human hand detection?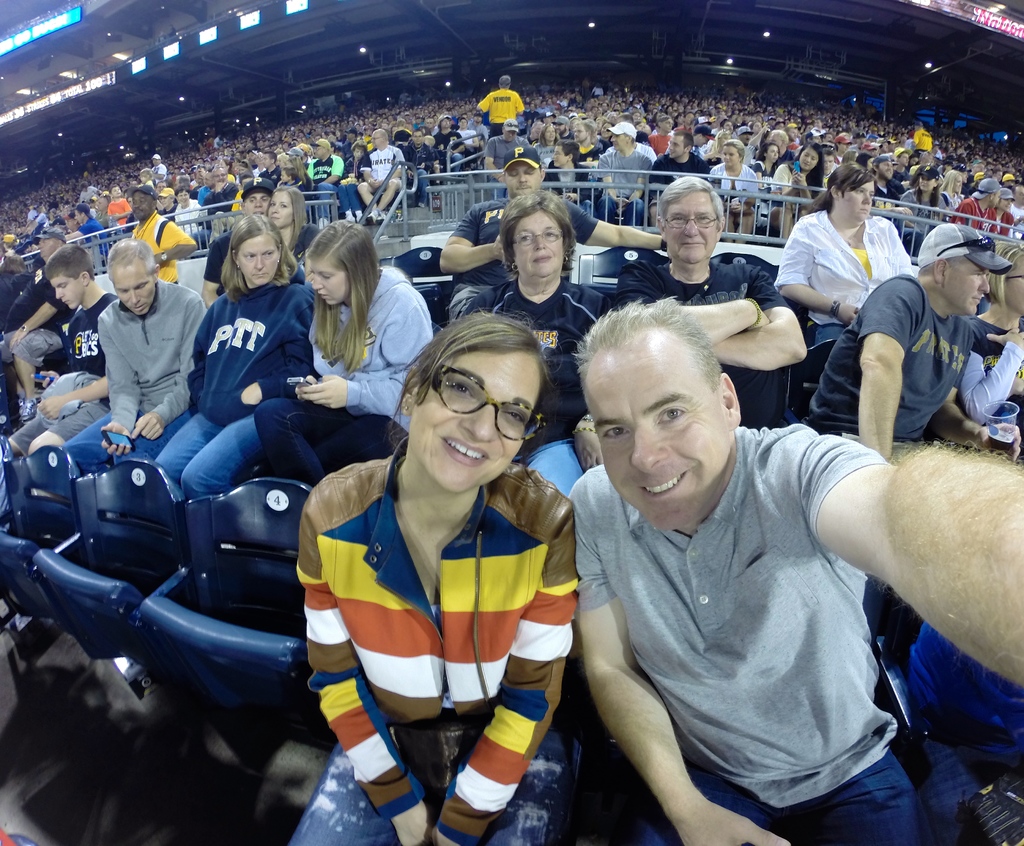
[834, 299, 860, 327]
